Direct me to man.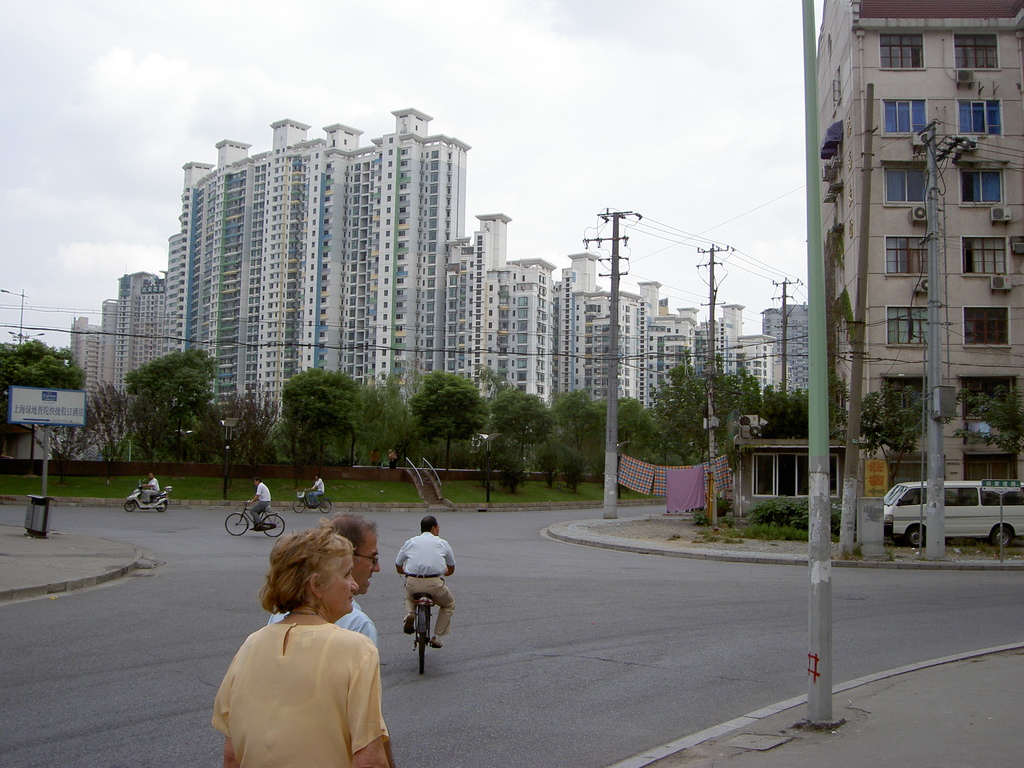
Direction: <region>263, 515, 396, 767</region>.
